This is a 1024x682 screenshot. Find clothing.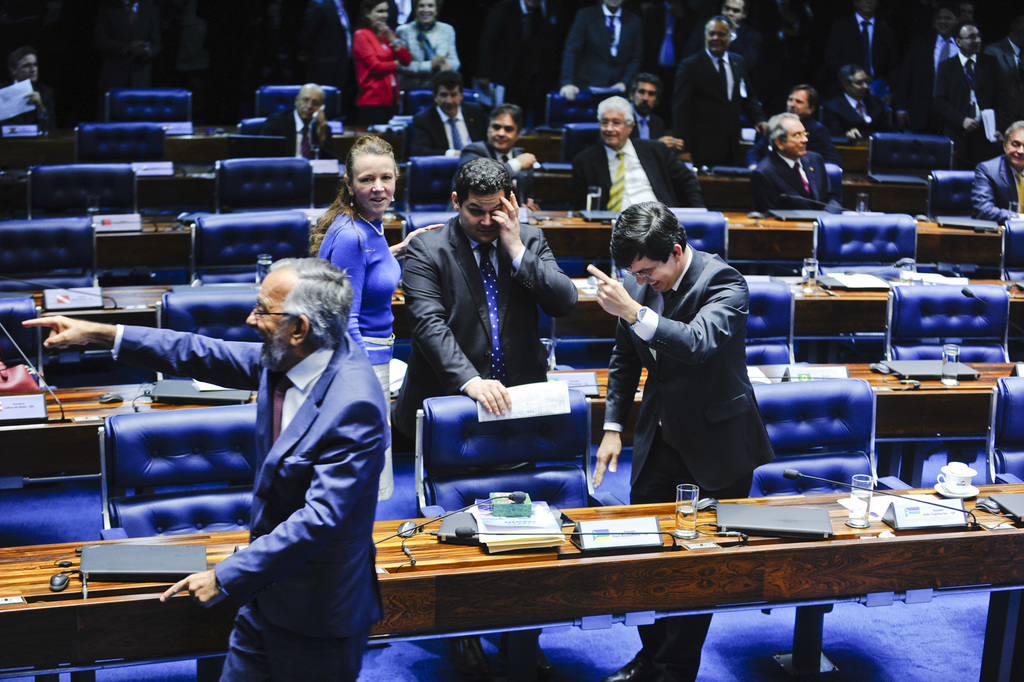
Bounding box: l=749, t=144, r=834, b=206.
